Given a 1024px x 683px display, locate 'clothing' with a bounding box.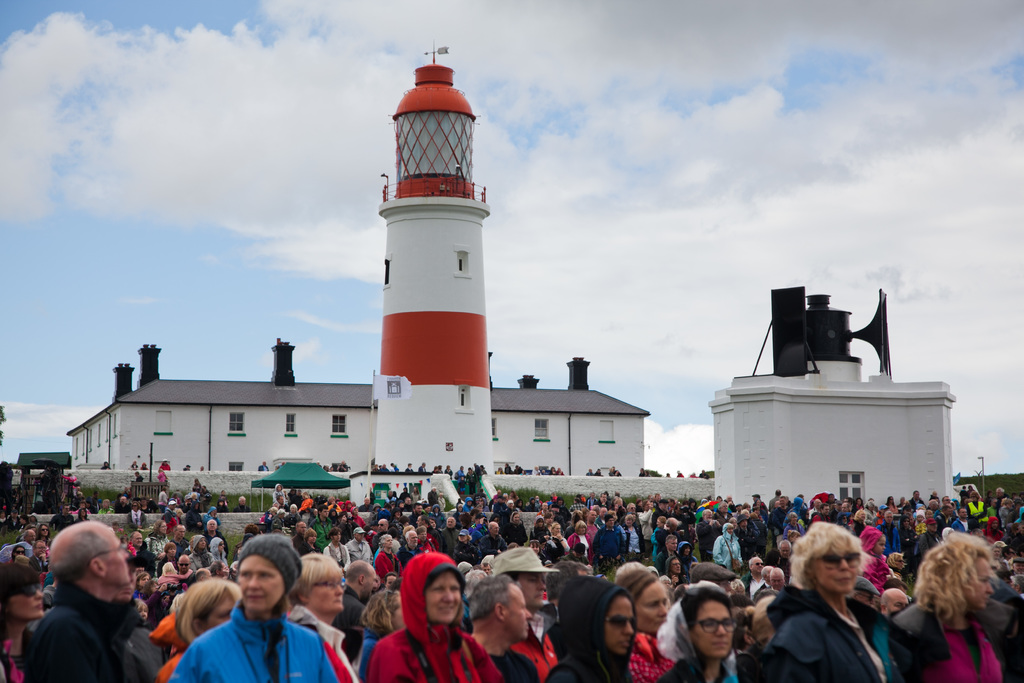
Located: {"left": 204, "top": 508, "right": 218, "bottom": 531}.
